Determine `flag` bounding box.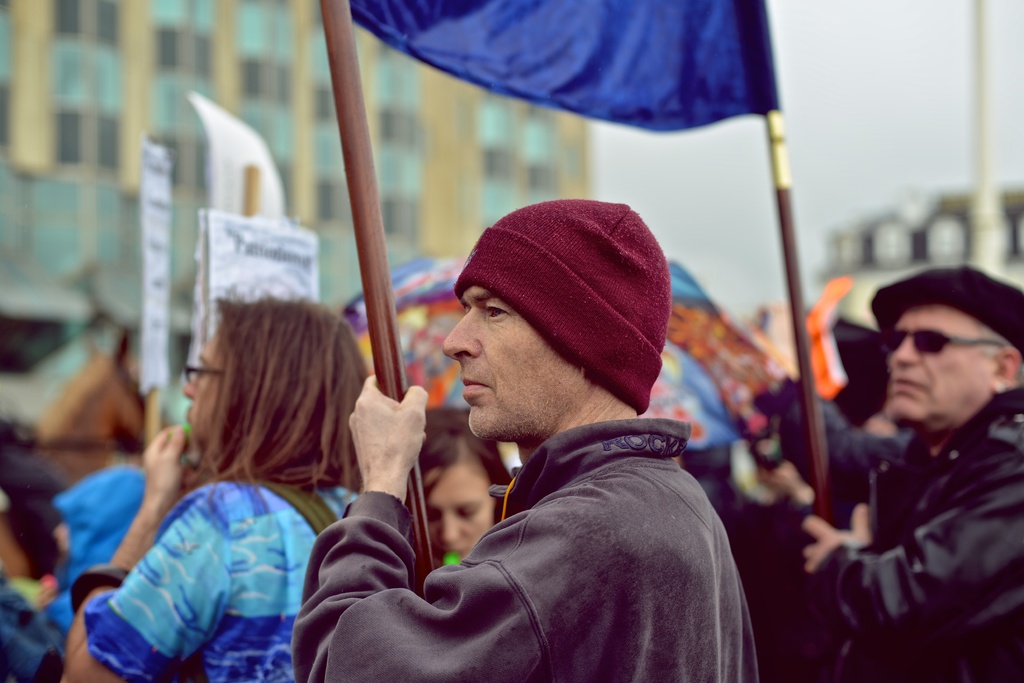
Determined: [x1=342, y1=0, x2=788, y2=134].
